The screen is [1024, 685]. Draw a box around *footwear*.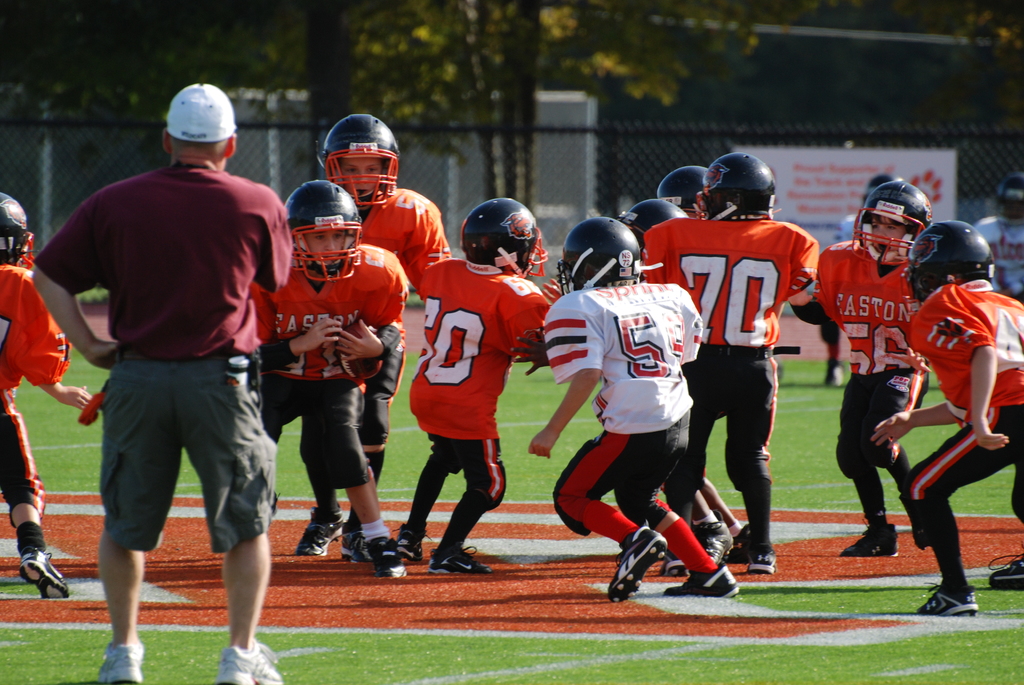
(left=396, top=523, right=427, bottom=568).
